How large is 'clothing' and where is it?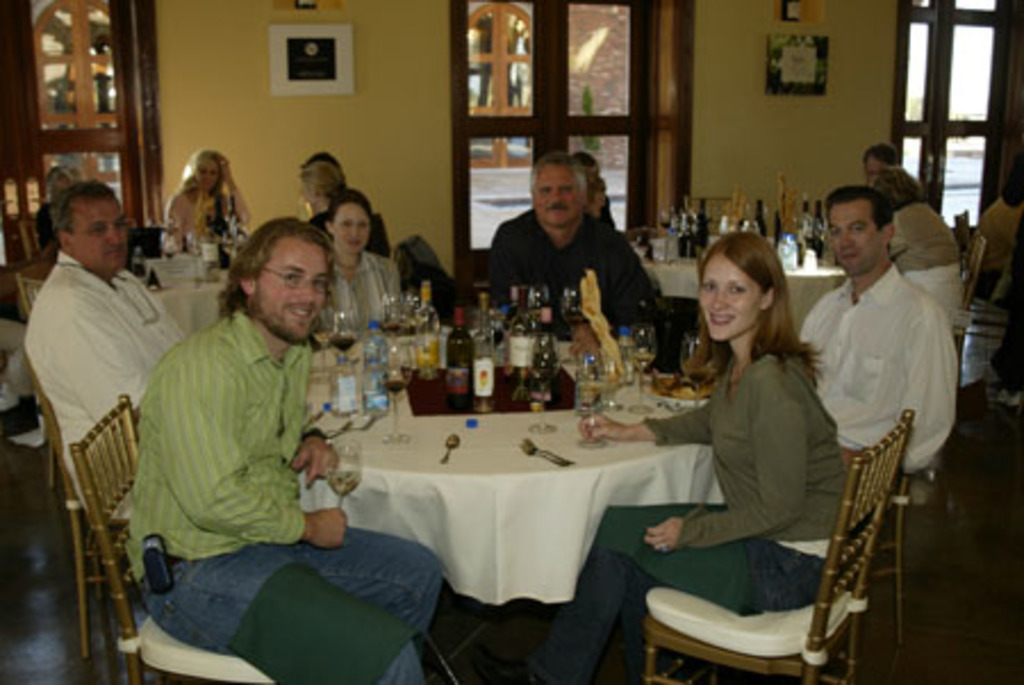
Bounding box: detection(564, 350, 887, 676).
